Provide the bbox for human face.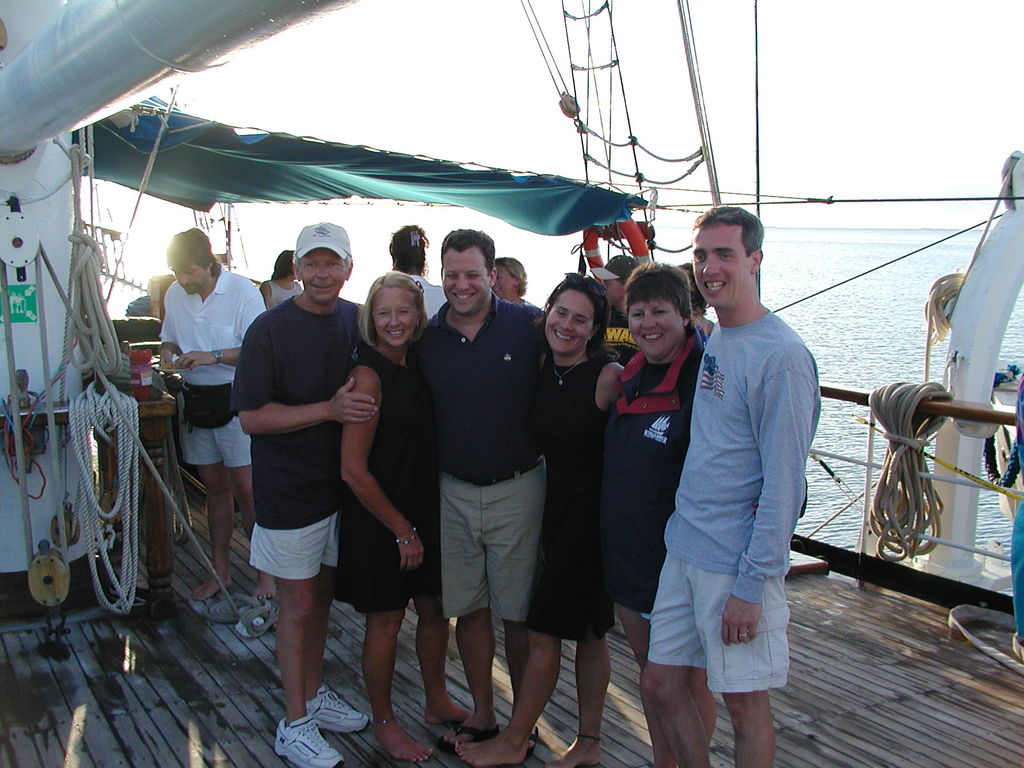
box(296, 239, 347, 302).
